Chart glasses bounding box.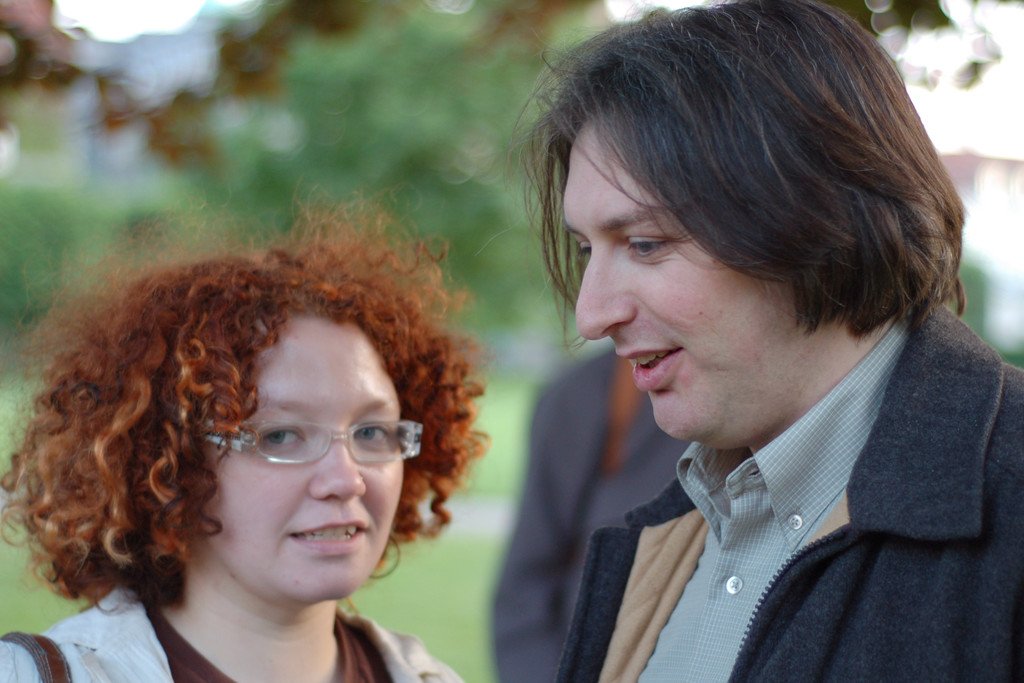
Charted: select_region(192, 420, 427, 465).
